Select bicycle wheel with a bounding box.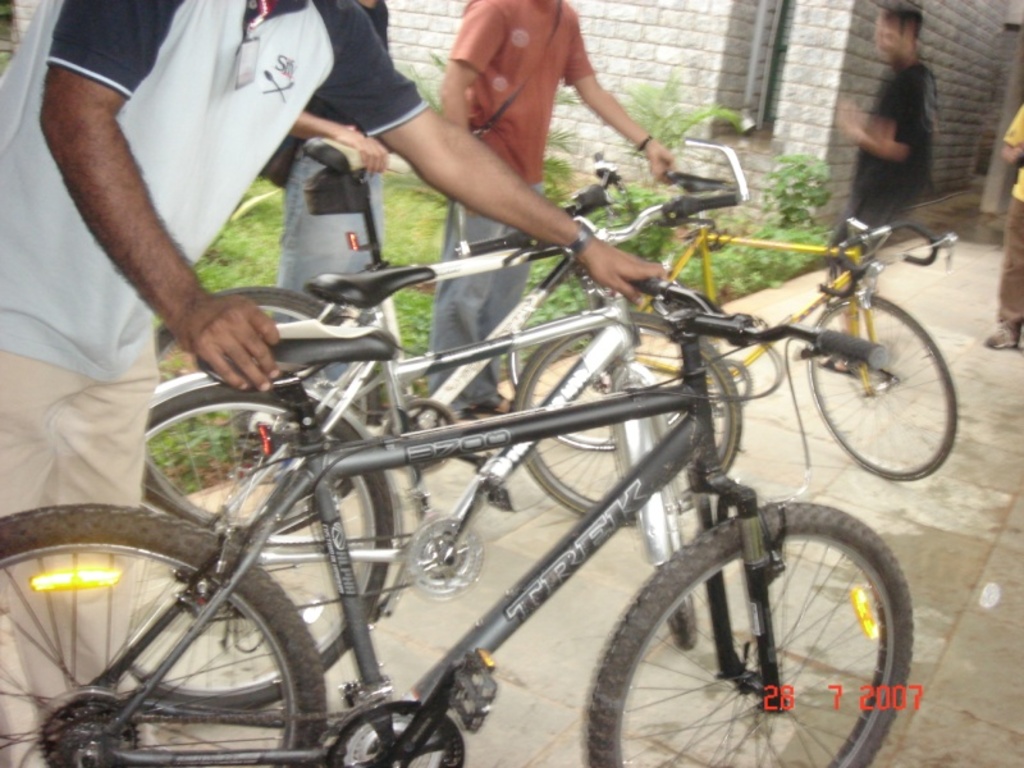
[left=545, top=315, right=690, bottom=451].
